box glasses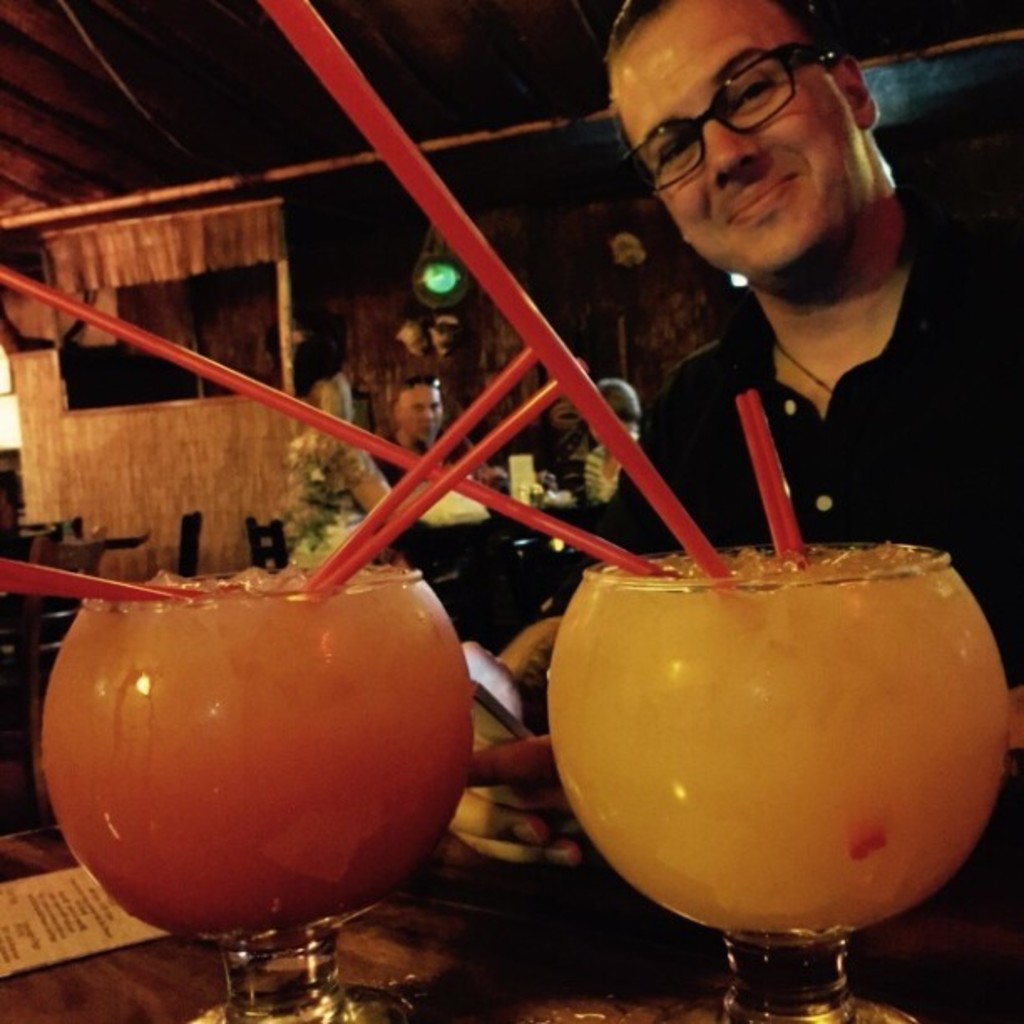
614,50,853,211
